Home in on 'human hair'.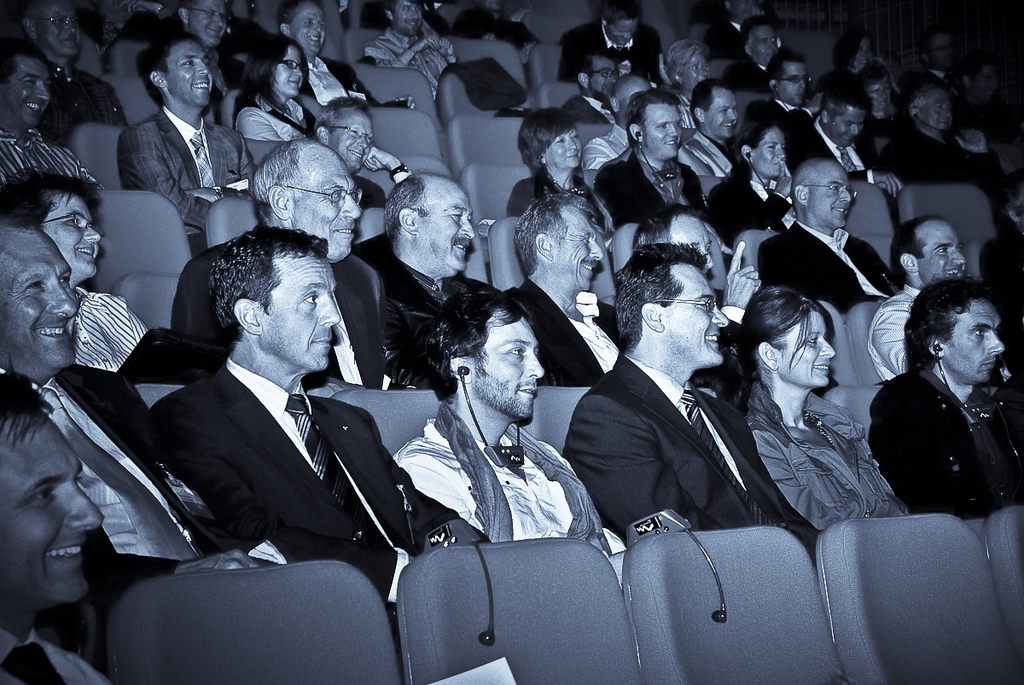
Homed in at pyautogui.locateOnScreen(0, 367, 63, 453).
